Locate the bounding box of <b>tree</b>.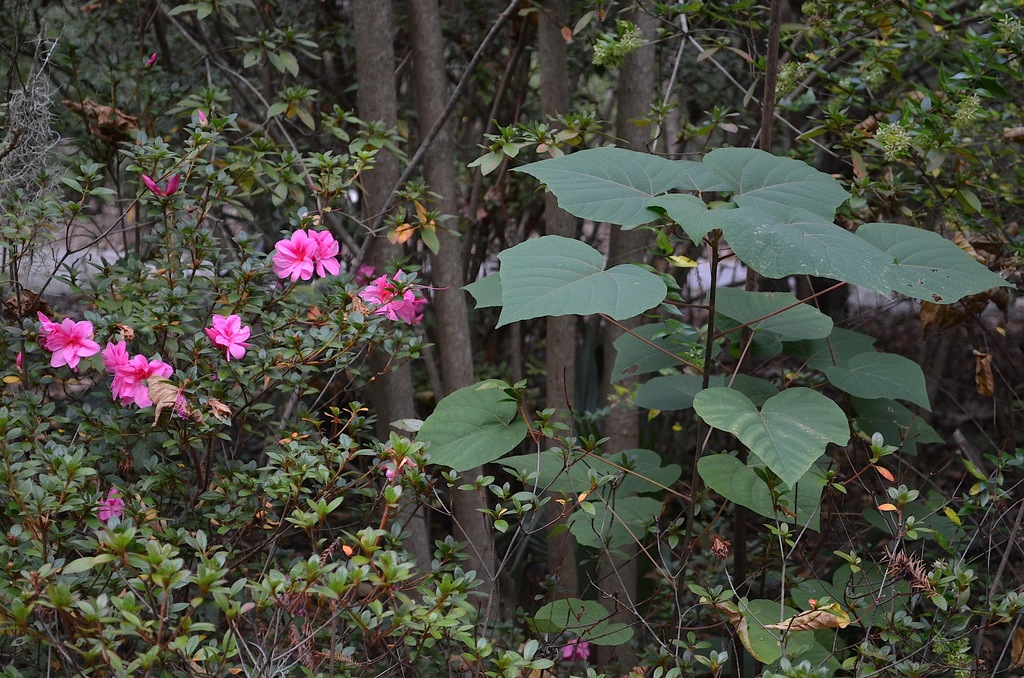
Bounding box: 0:0:1023:677.
